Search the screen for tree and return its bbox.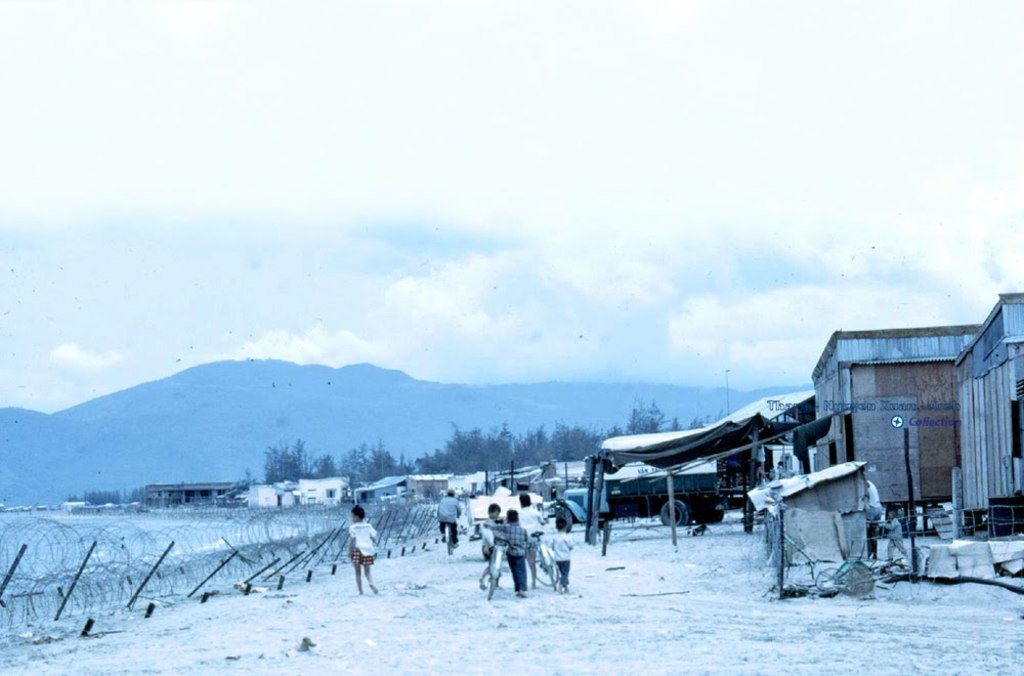
Found: (x1=511, y1=423, x2=549, y2=476).
